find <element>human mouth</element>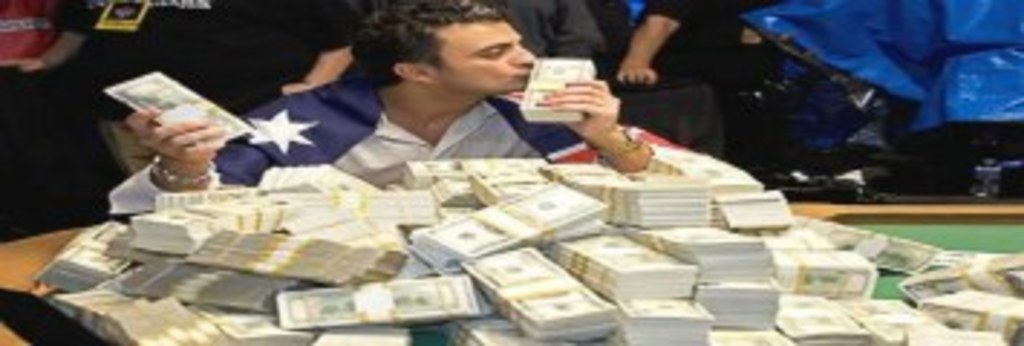
region(519, 69, 531, 81)
